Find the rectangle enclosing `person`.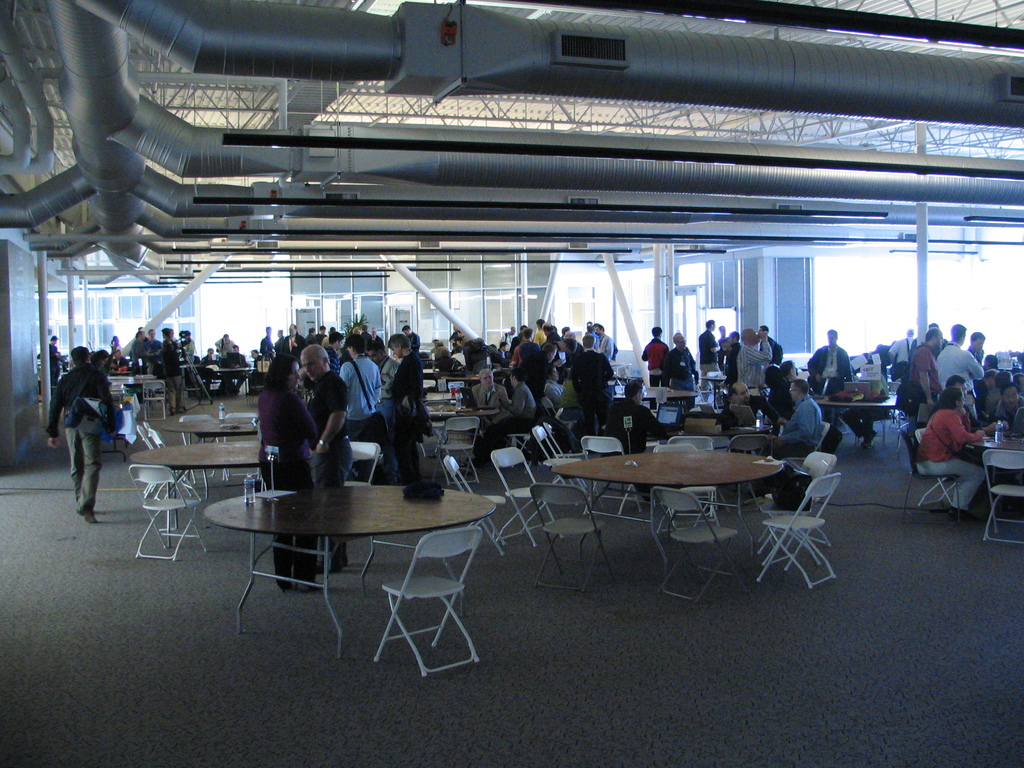
[left=50, top=328, right=118, bottom=512].
